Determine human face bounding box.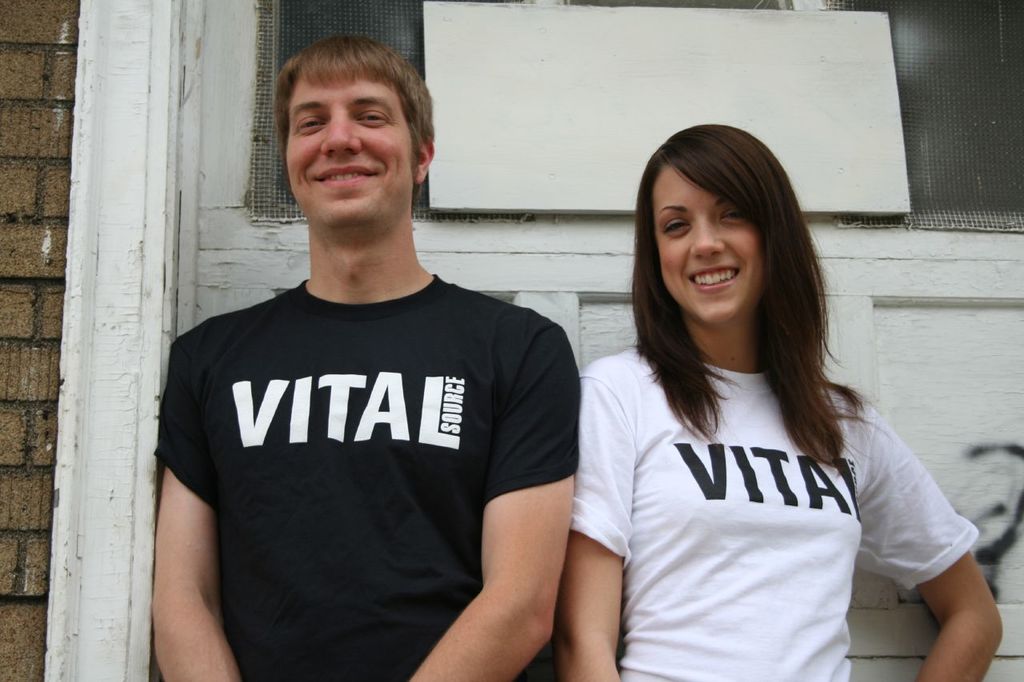
Determined: <region>656, 162, 763, 327</region>.
